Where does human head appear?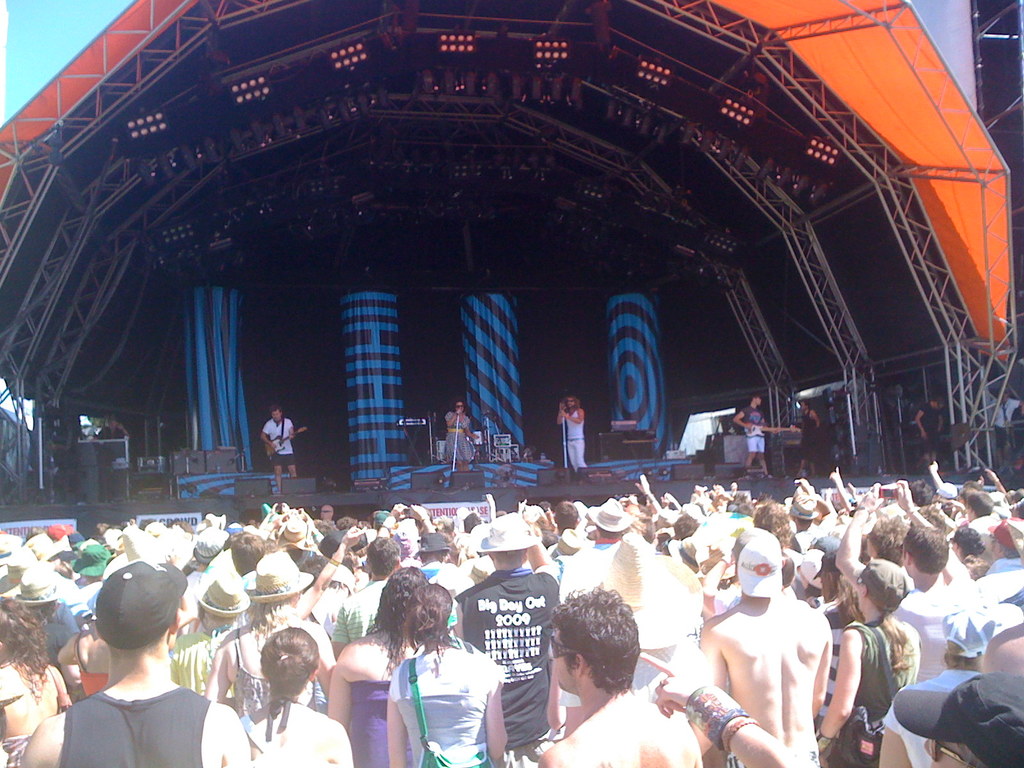
Appears at (x1=2, y1=545, x2=39, y2=582).
